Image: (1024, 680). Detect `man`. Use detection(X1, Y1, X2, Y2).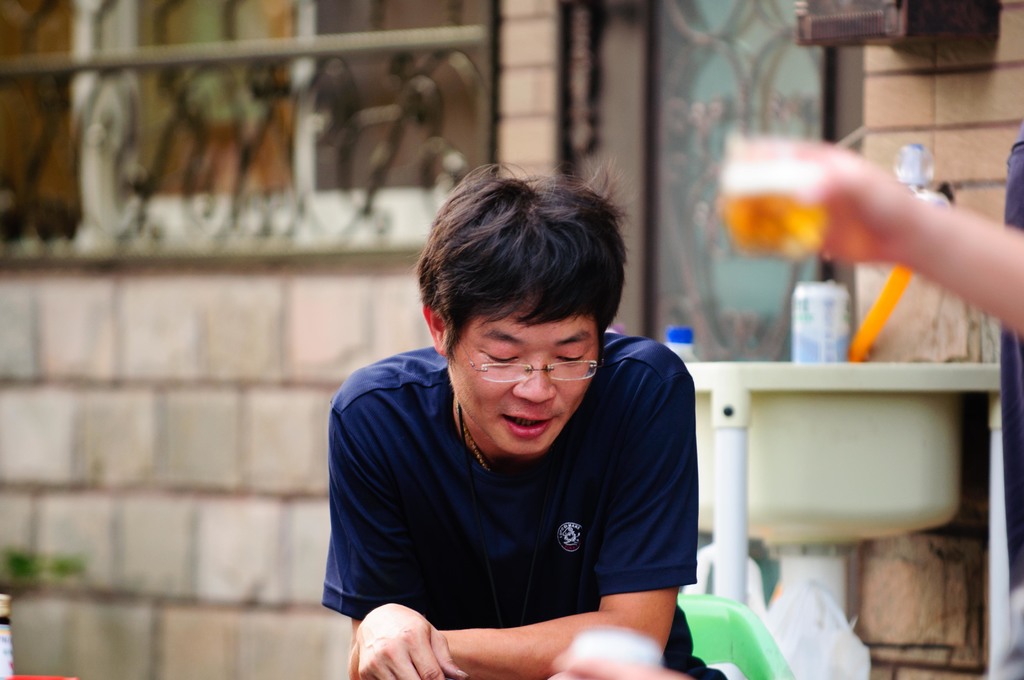
detection(300, 161, 731, 679).
